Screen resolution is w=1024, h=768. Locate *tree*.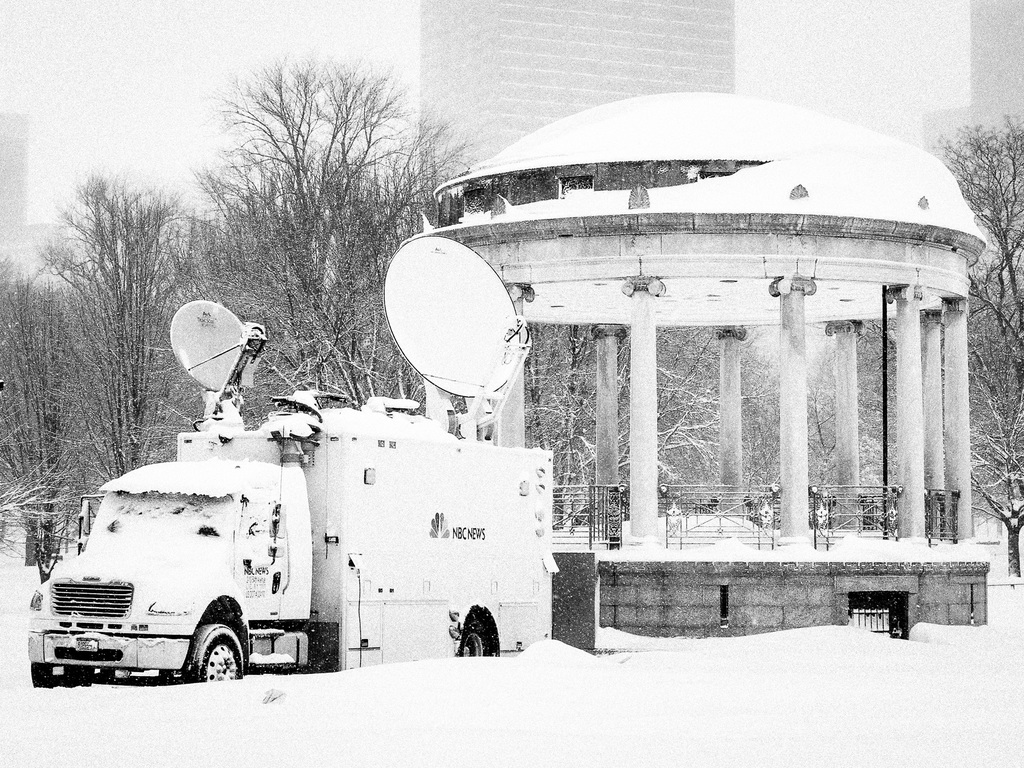
{"x1": 0, "y1": 156, "x2": 193, "y2": 579}.
